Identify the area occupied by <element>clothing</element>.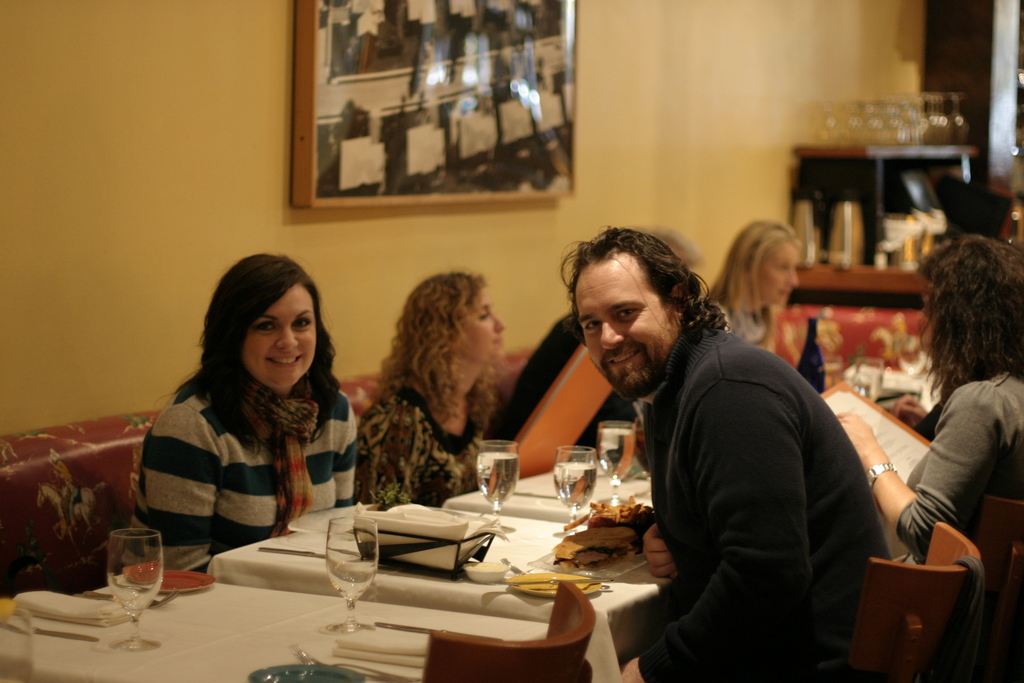
Area: rect(352, 383, 491, 508).
